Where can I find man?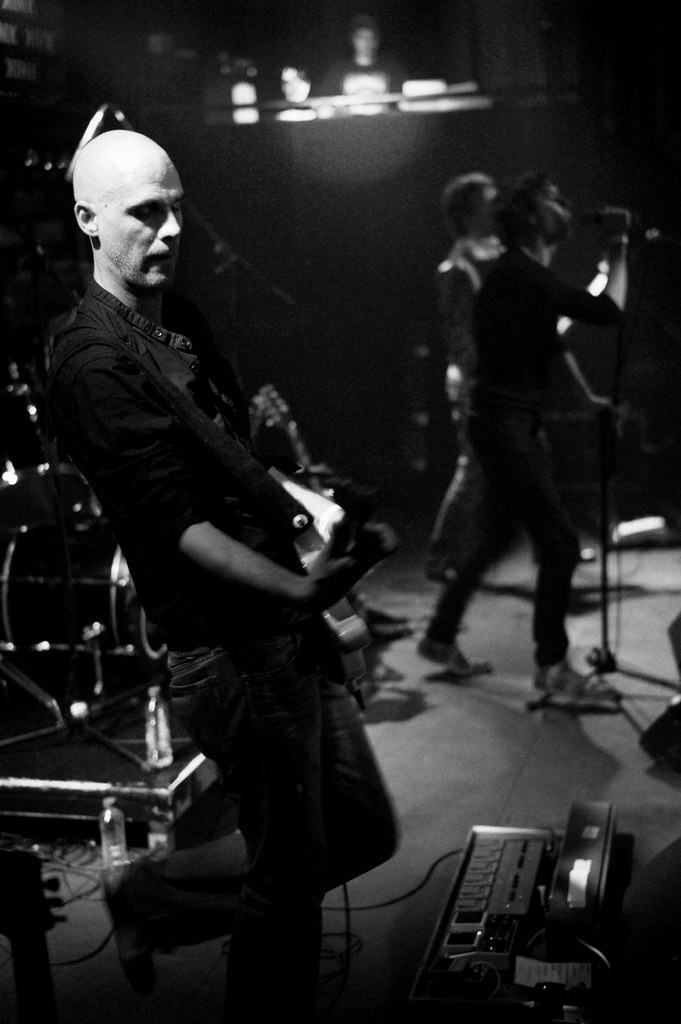
You can find it at pyautogui.locateOnScreen(416, 173, 626, 703).
